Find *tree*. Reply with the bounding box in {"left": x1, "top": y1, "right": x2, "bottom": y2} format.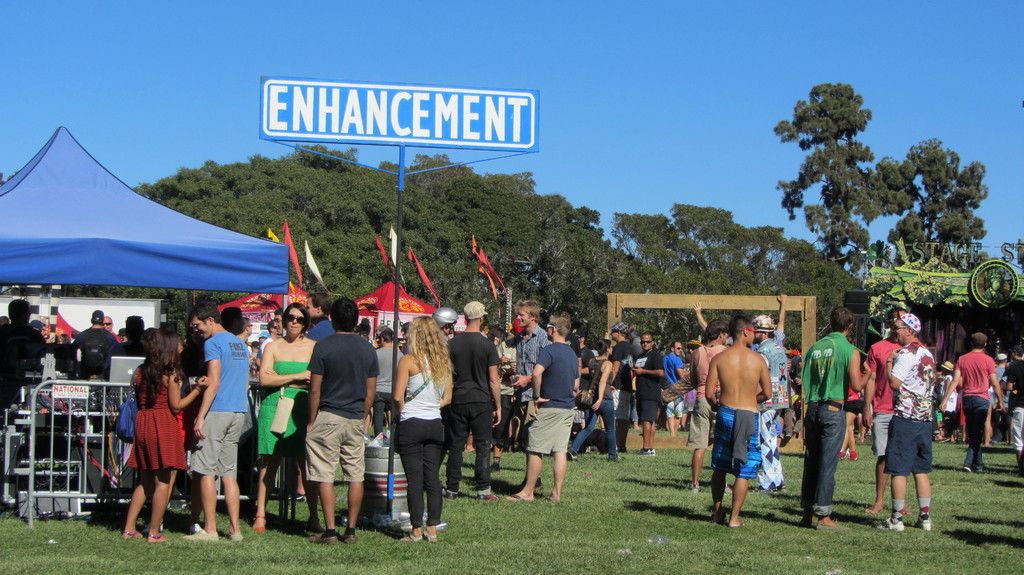
{"left": 678, "top": 206, "right": 865, "bottom": 347}.
